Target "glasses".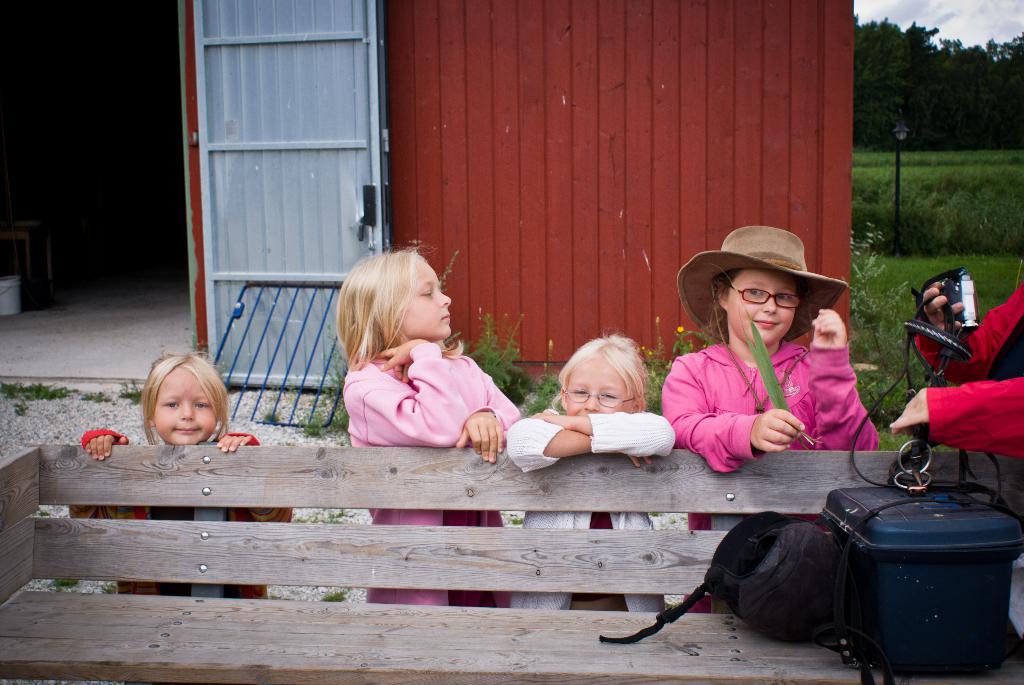
Target region: select_region(723, 285, 804, 311).
